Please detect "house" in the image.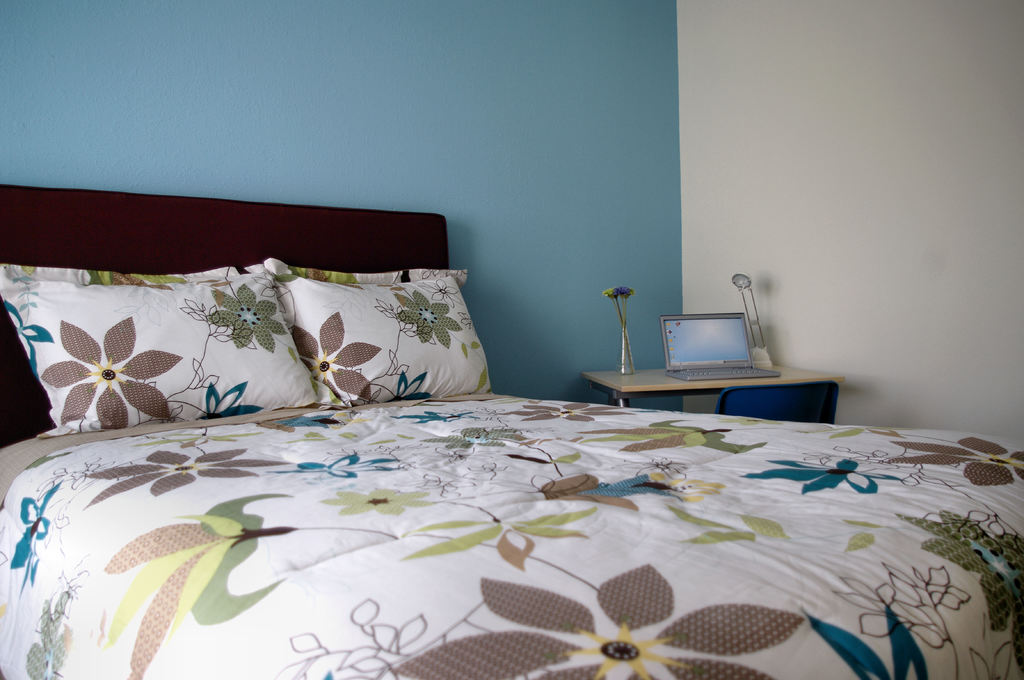
rect(0, 0, 1023, 679).
